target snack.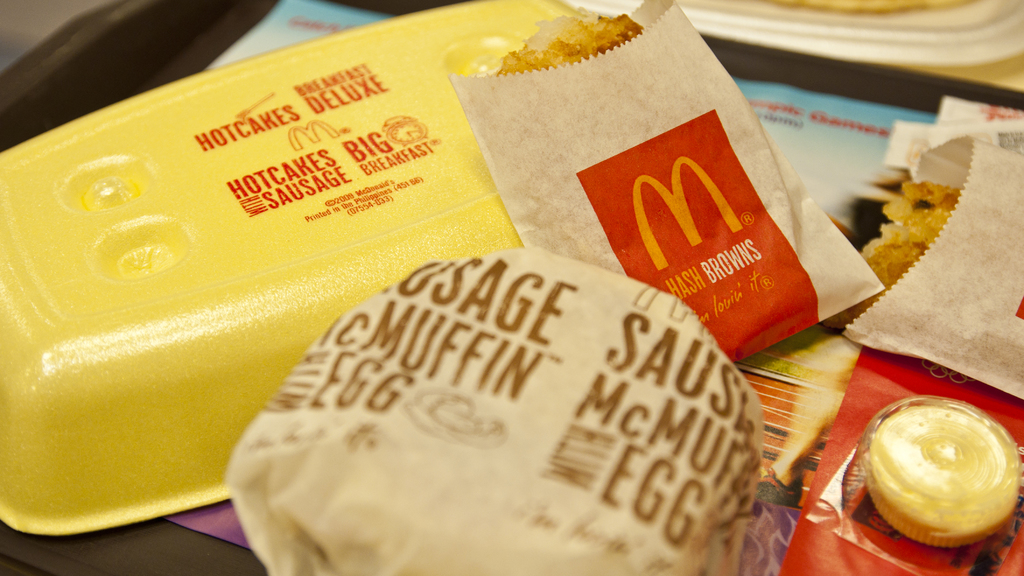
Target region: rect(495, 16, 646, 74).
